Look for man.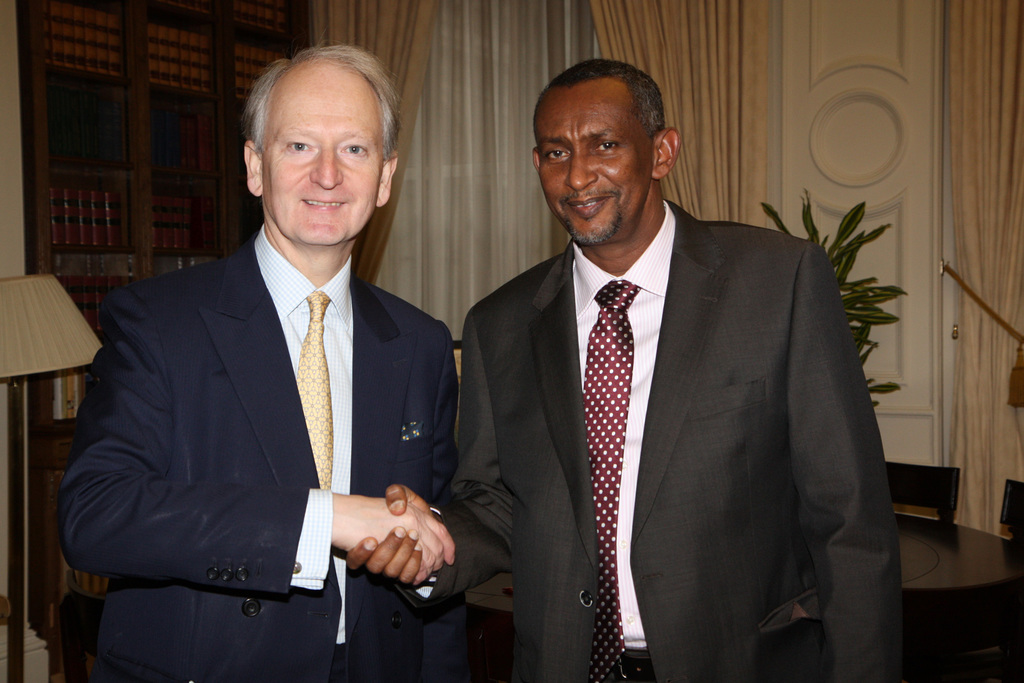
Found: select_region(351, 60, 900, 682).
